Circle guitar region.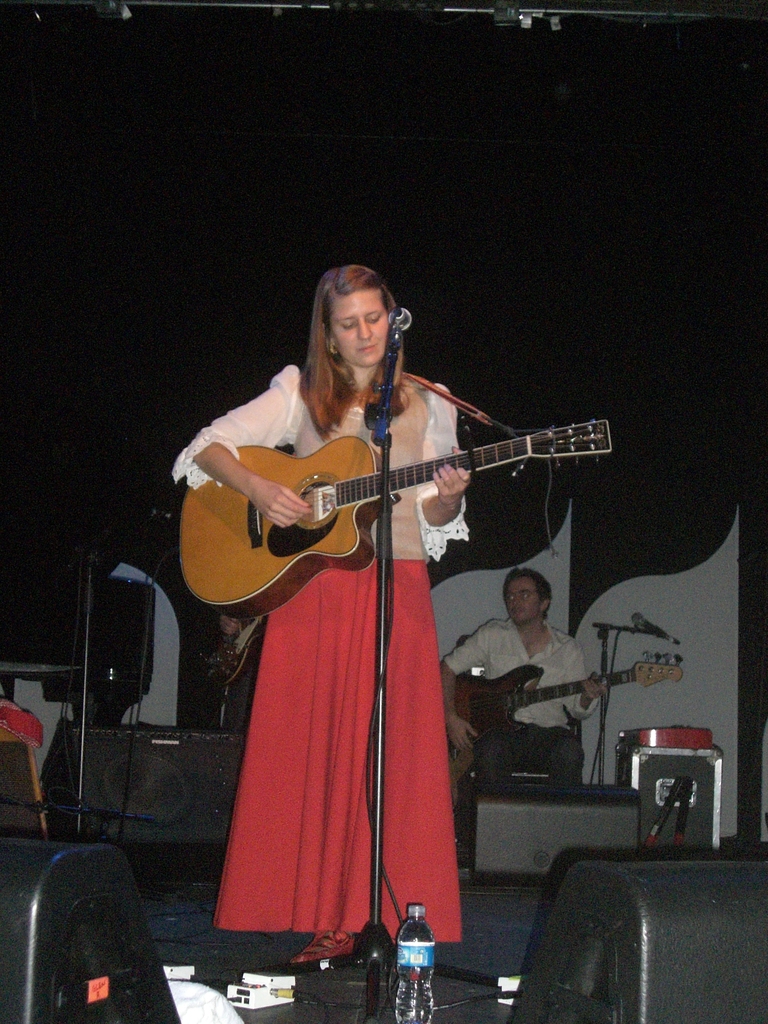
Region: bbox=(205, 605, 280, 701).
